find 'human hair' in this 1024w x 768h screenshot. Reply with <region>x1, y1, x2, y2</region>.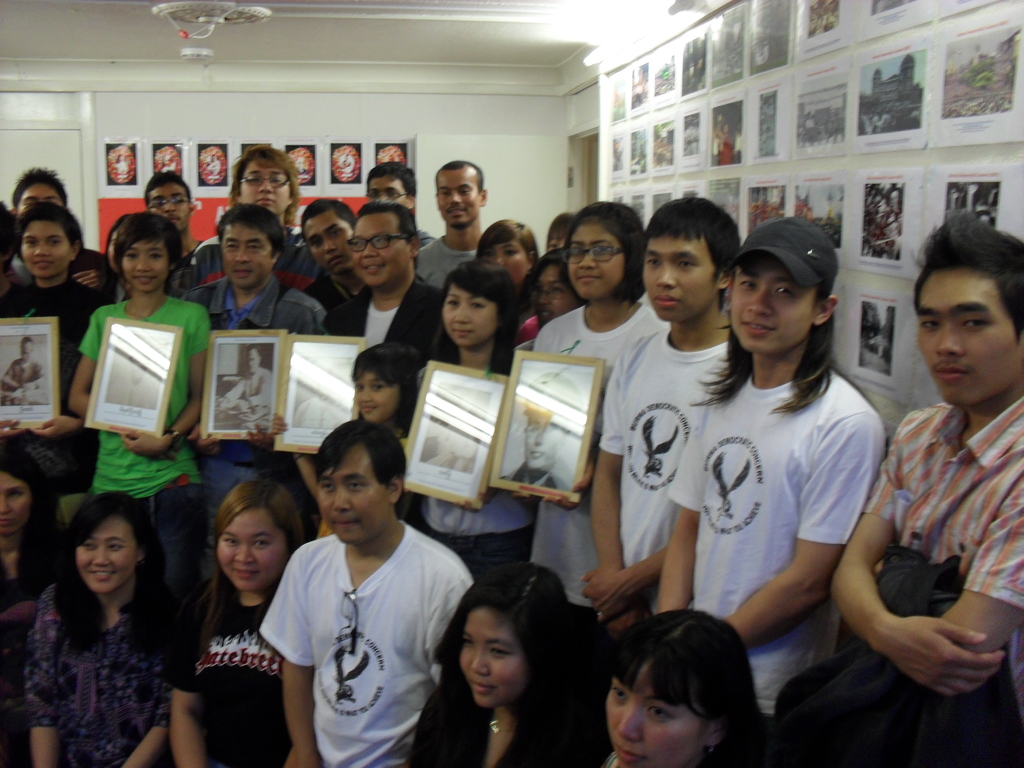
<region>351, 335, 428, 444</region>.
